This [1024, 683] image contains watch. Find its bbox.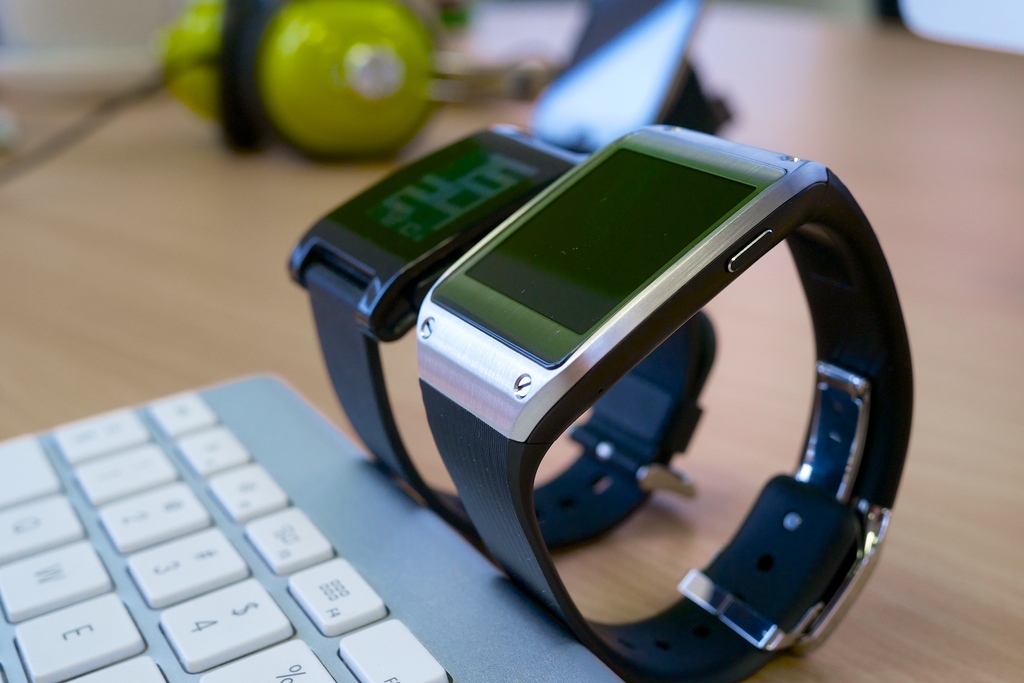
414, 126, 913, 682.
